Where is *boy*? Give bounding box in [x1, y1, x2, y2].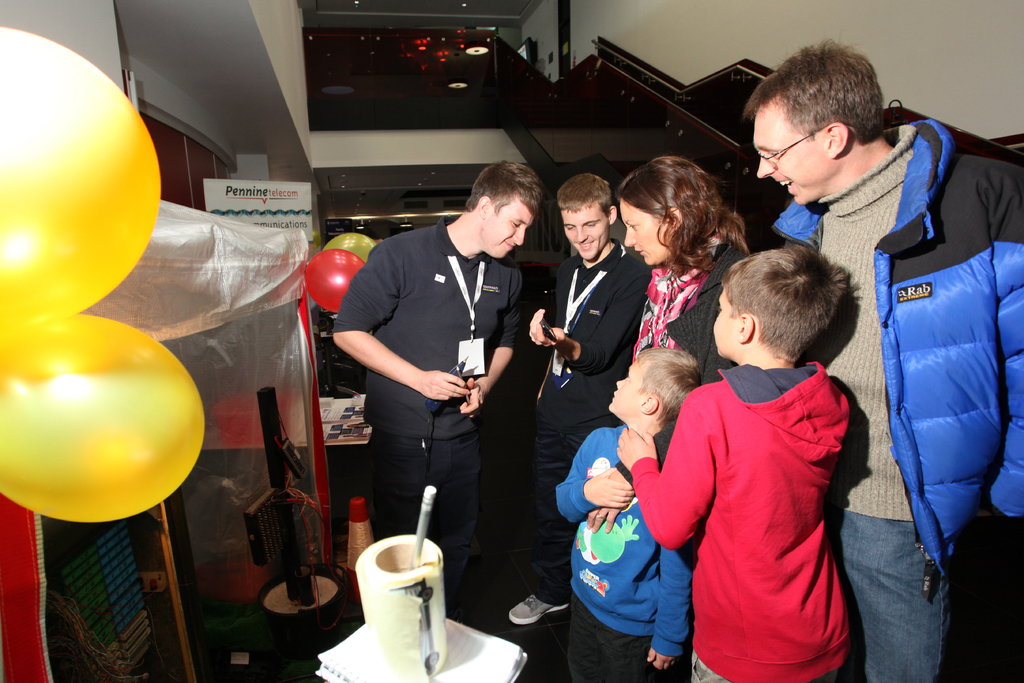
[643, 227, 871, 664].
